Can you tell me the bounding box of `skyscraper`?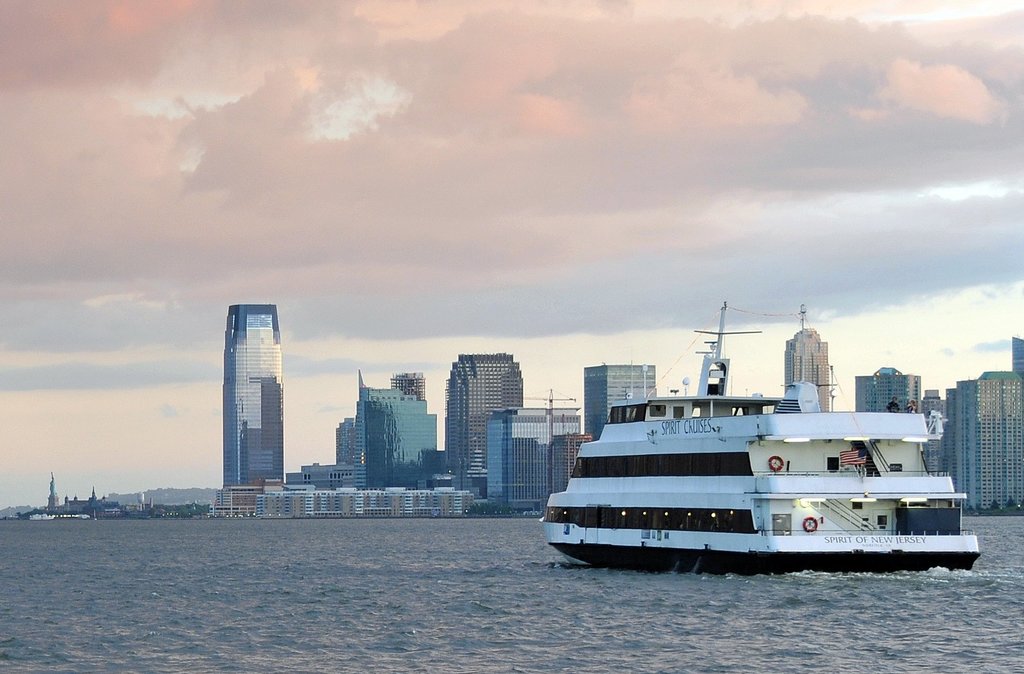
rect(367, 398, 436, 491).
